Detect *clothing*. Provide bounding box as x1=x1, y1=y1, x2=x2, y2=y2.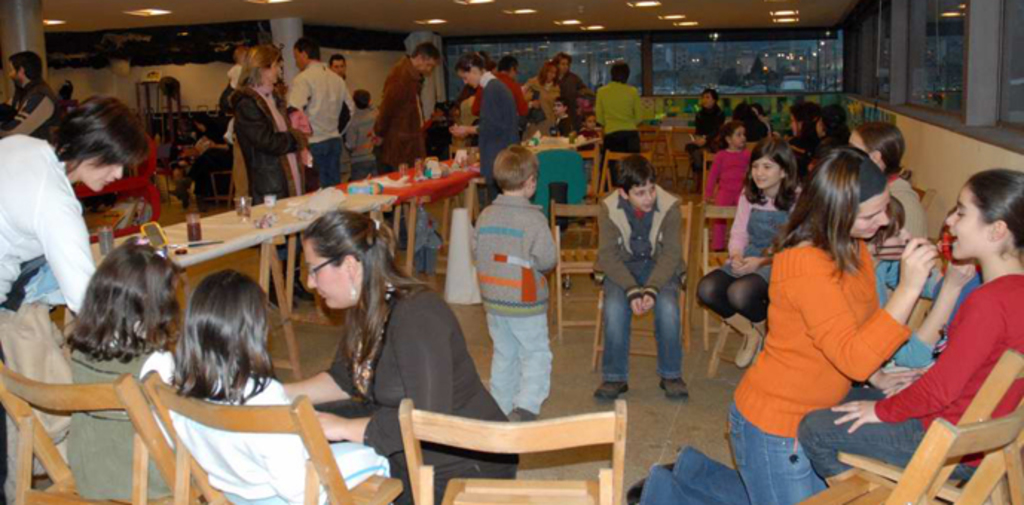
x1=700, y1=195, x2=800, y2=324.
